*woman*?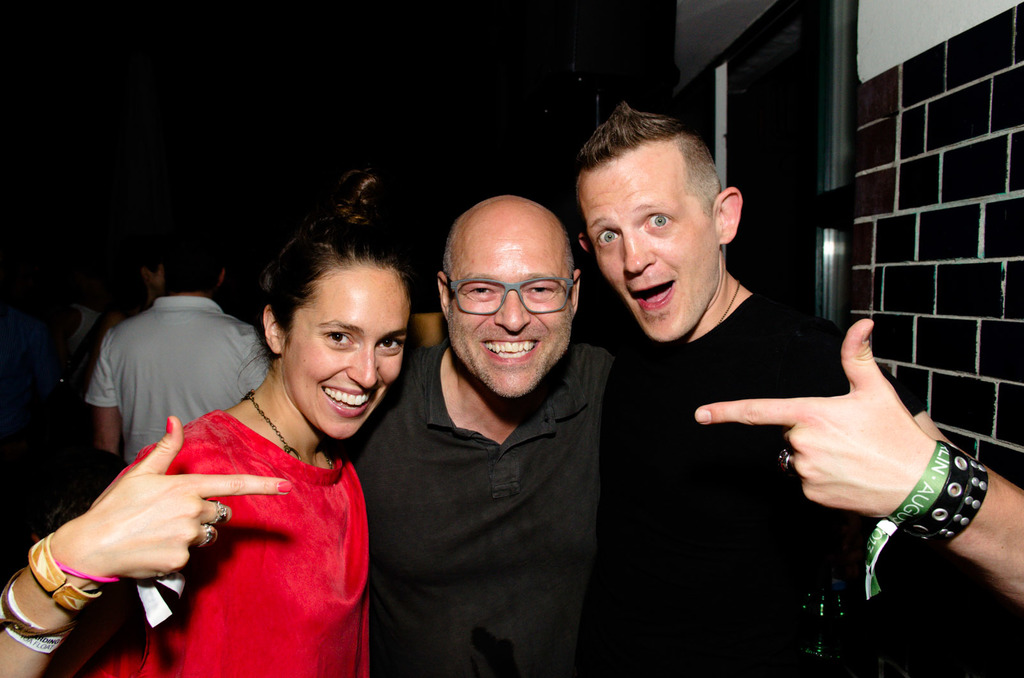
locate(108, 217, 418, 675)
